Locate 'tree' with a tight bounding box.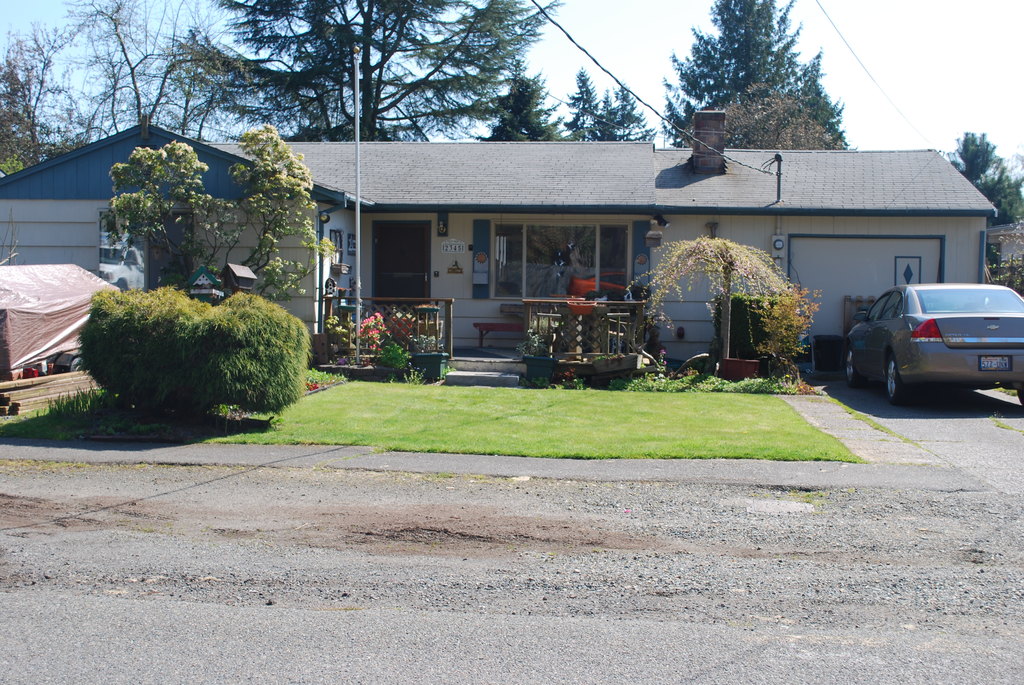
[111,128,335,306].
